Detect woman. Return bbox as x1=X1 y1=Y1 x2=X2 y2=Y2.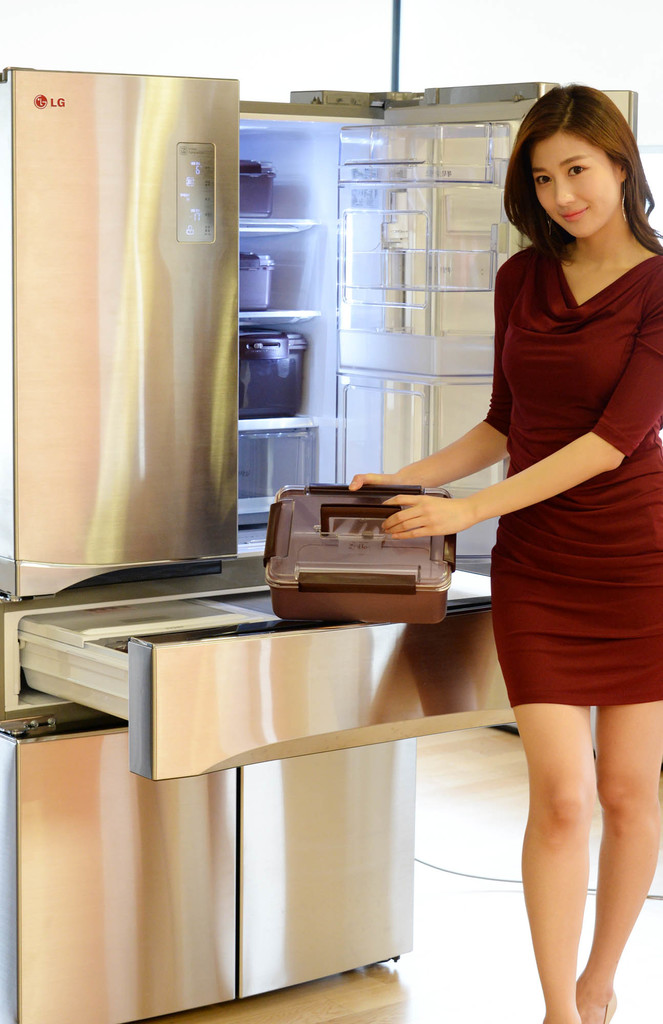
x1=383 y1=100 x2=645 y2=991.
